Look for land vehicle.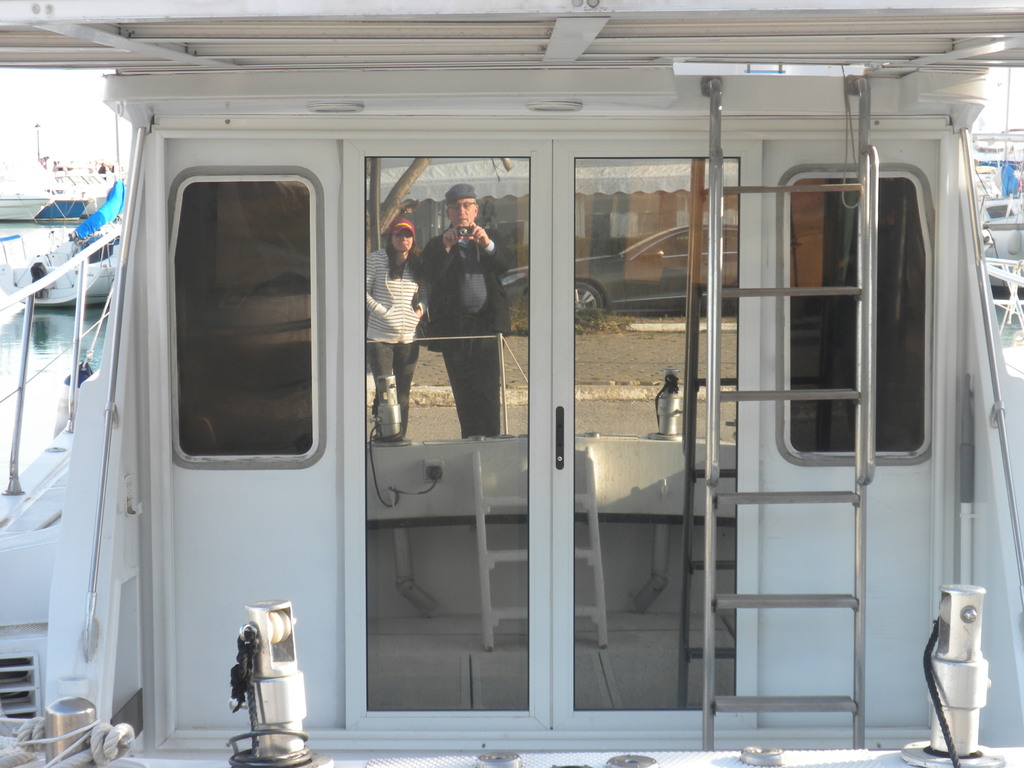
Found: {"left": 45, "top": 46, "right": 979, "bottom": 740}.
